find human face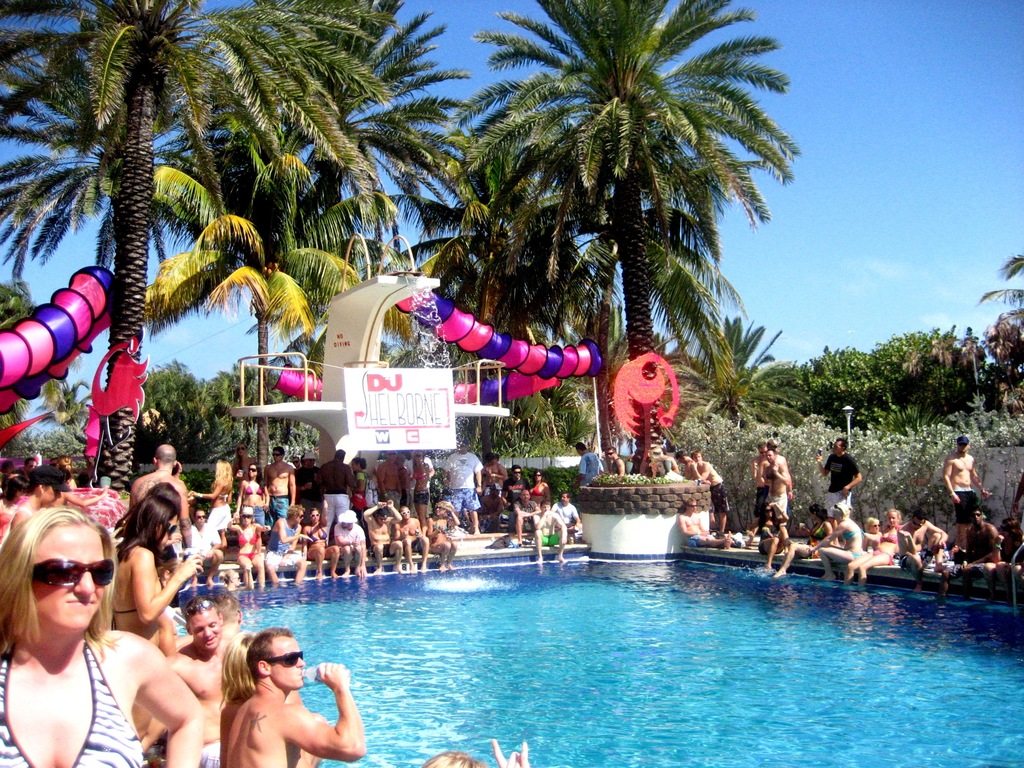
detection(269, 631, 305, 688)
